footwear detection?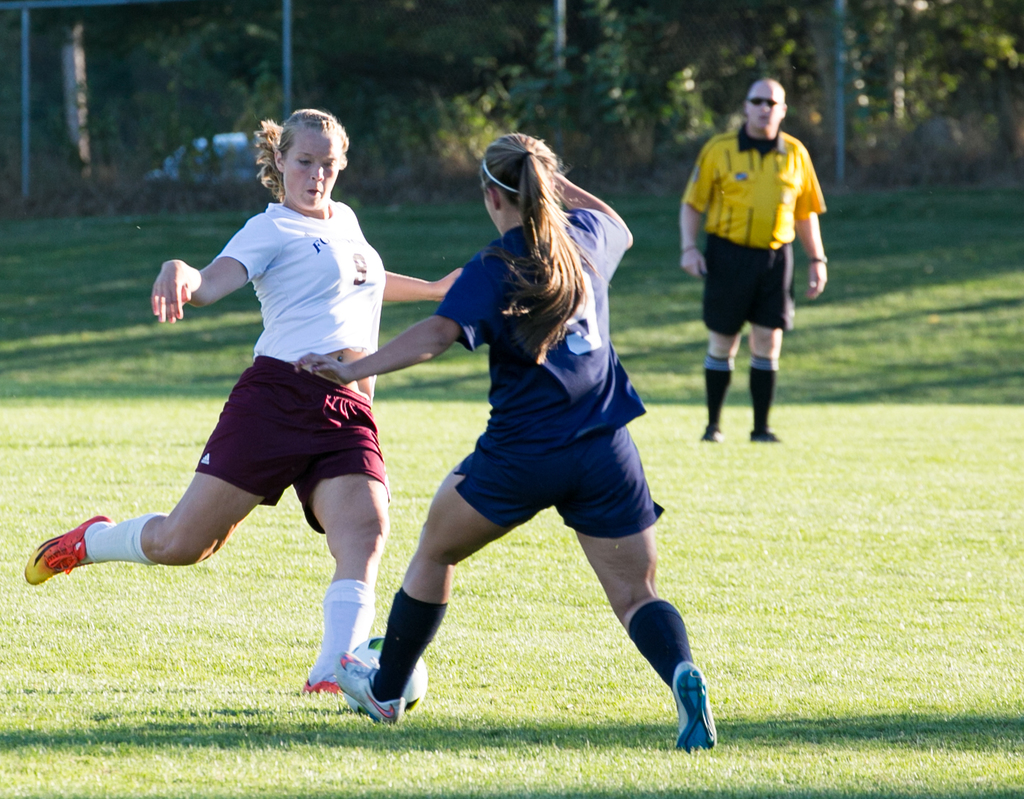
l=701, t=427, r=725, b=441
